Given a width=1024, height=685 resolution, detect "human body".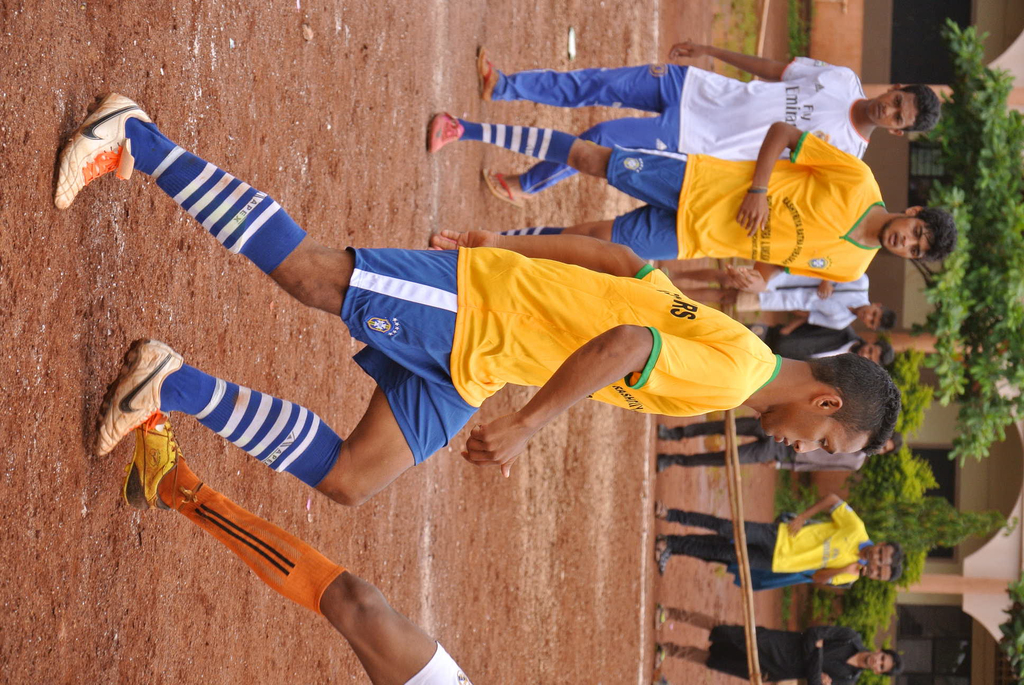
locate(757, 325, 900, 376).
